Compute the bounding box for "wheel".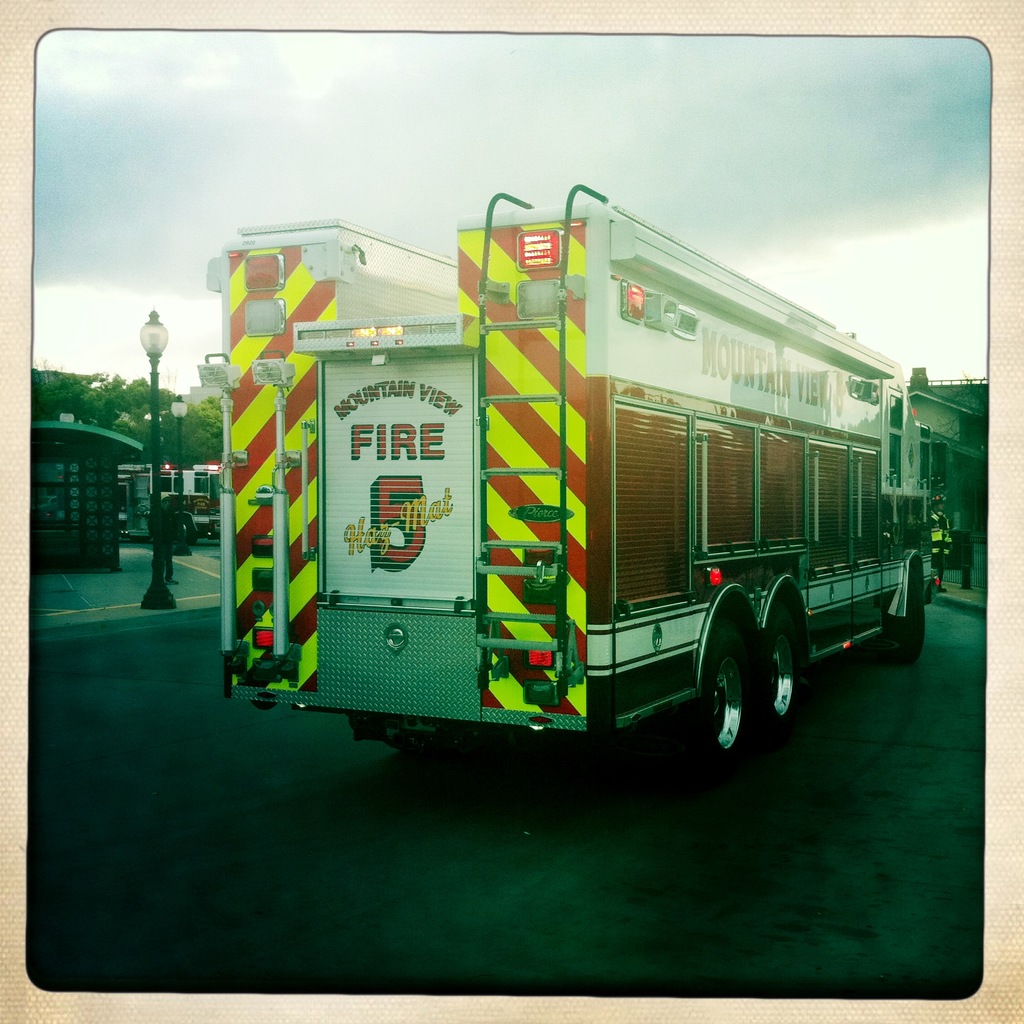
685/586/821/767.
